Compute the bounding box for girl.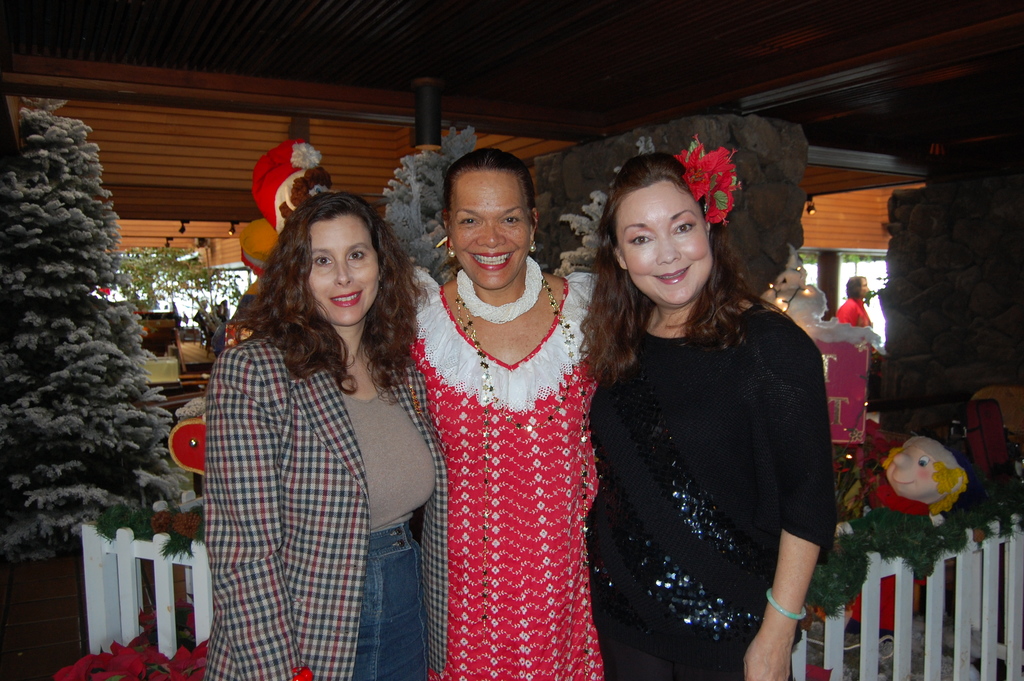
region(196, 191, 447, 680).
